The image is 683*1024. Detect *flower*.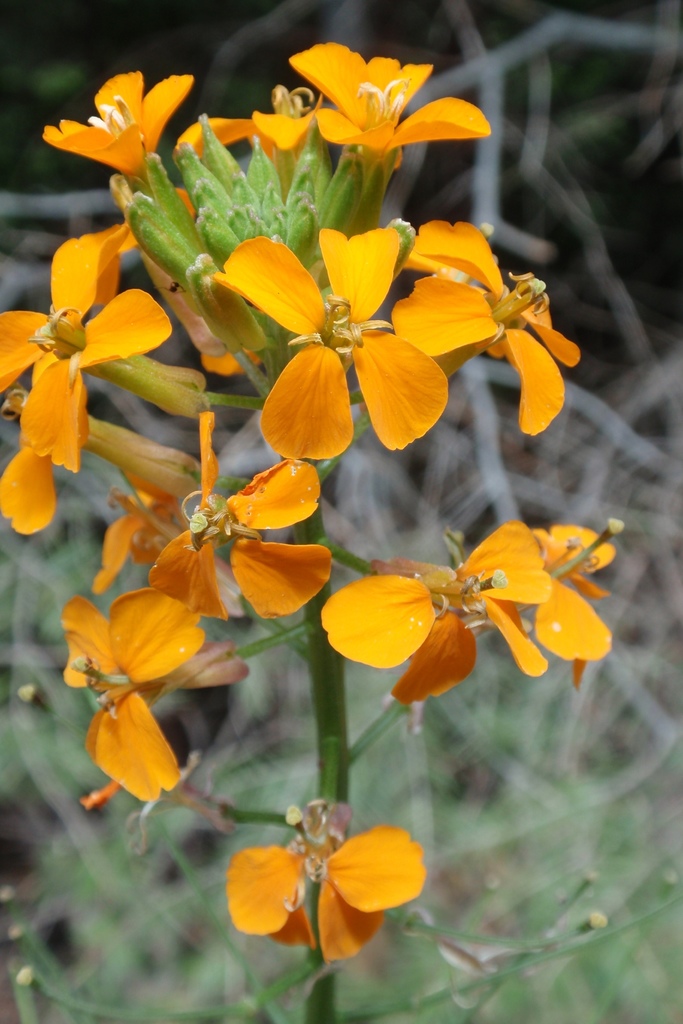
Detection: bbox(290, 35, 493, 154).
